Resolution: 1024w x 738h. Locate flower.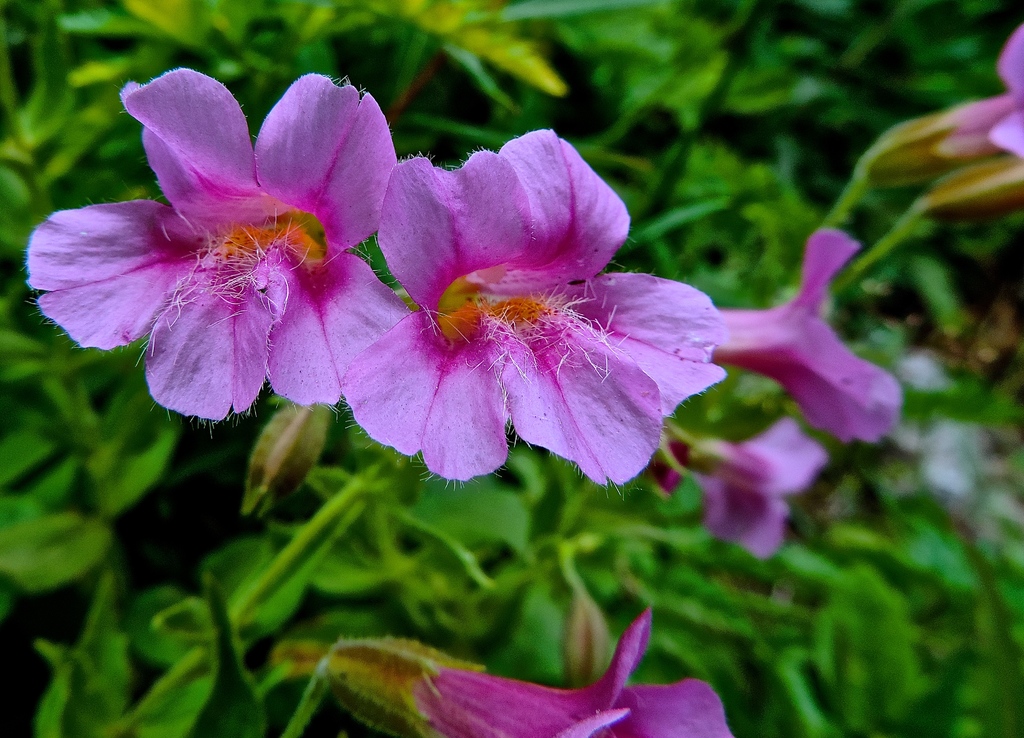
BBox(701, 411, 832, 563).
